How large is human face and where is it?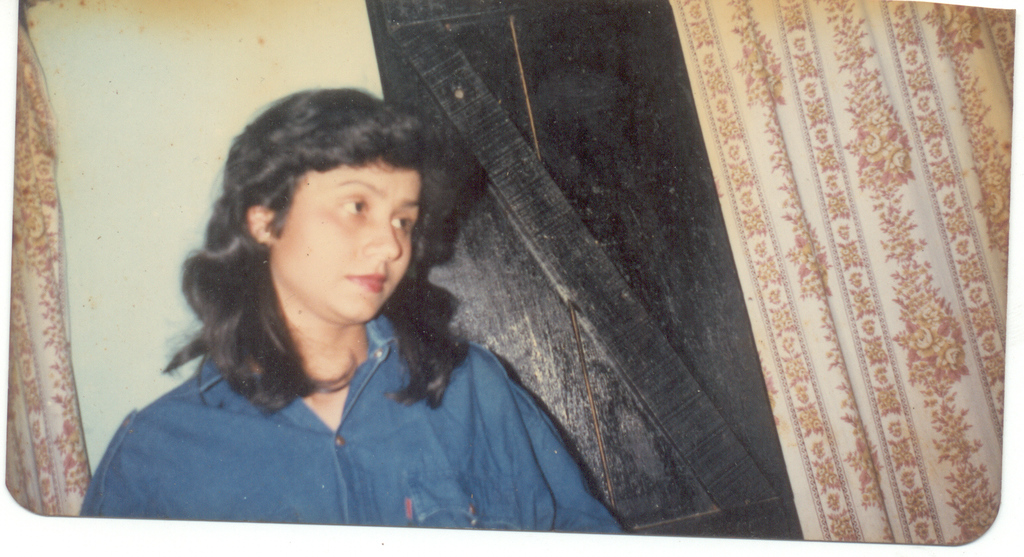
Bounding box: (x1=275, y1=130, x2=426, y2=326).
